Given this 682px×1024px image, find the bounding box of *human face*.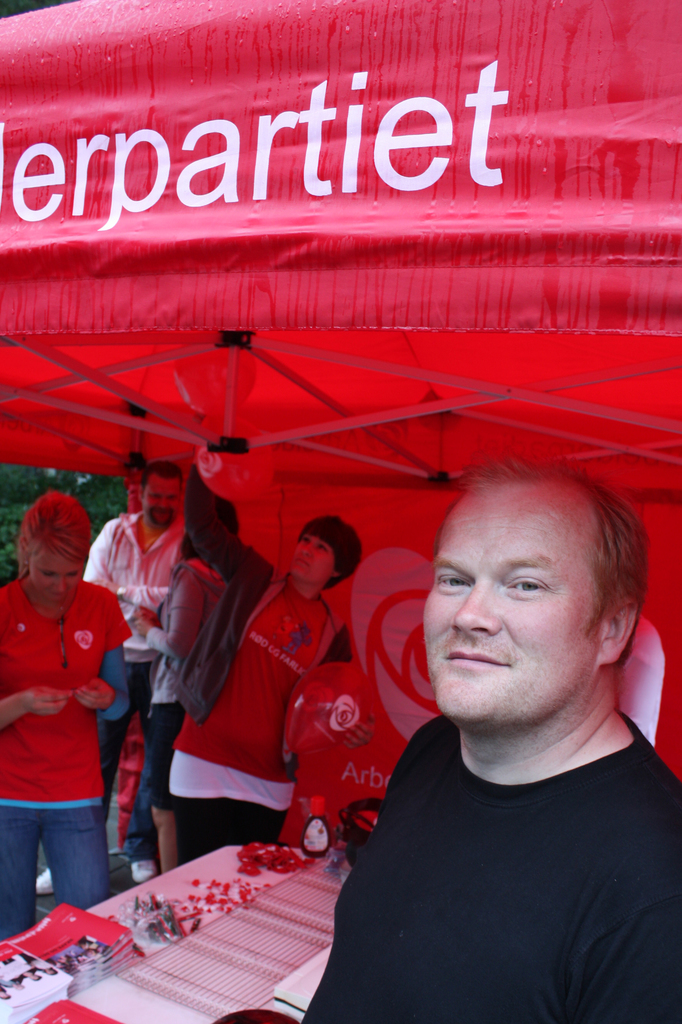
(left=34, top=538, right=92, bottom=602).
